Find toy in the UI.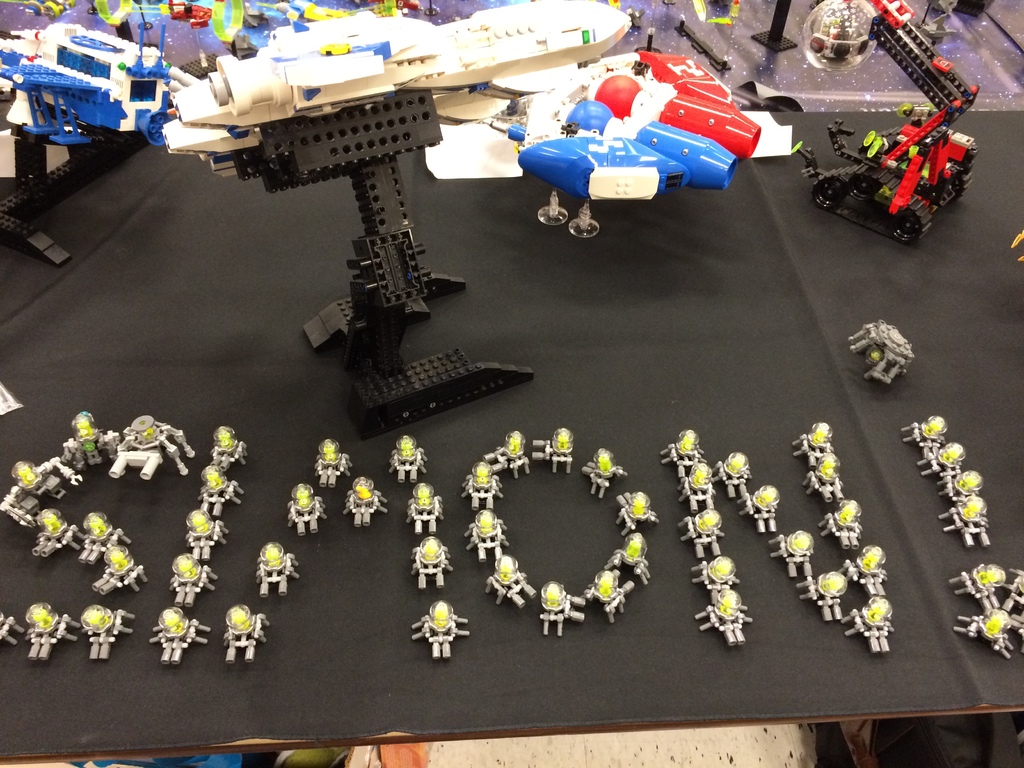
UI element at [78,509,131,566].
